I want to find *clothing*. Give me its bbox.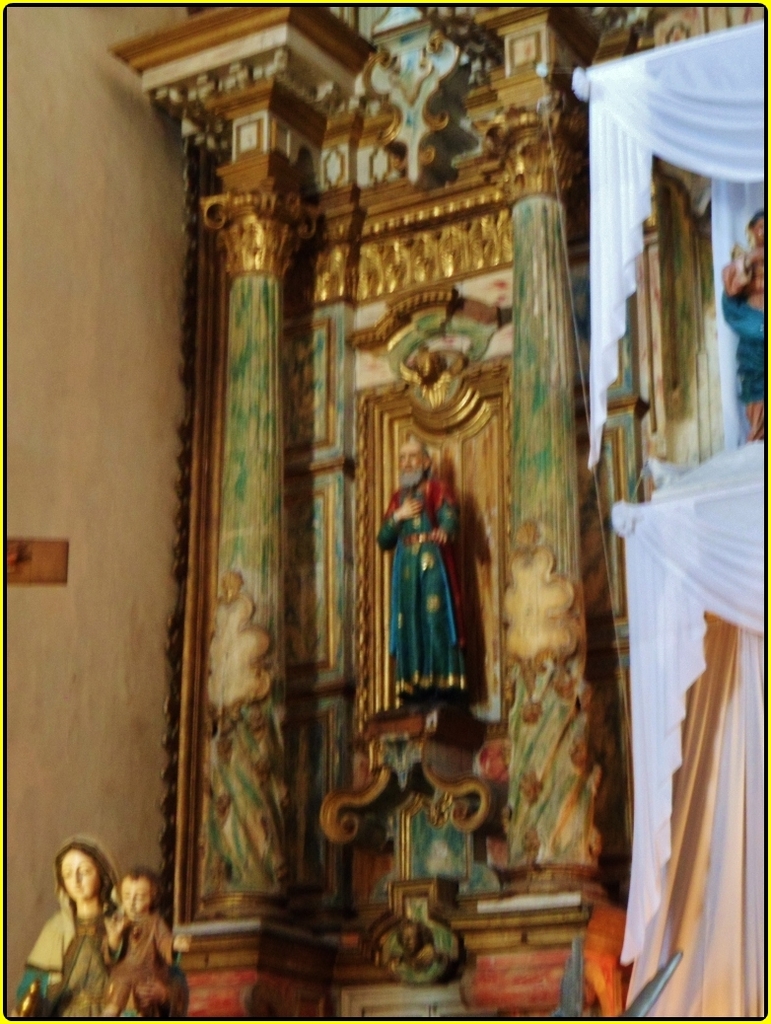
[103, 908, 178, 1012].
